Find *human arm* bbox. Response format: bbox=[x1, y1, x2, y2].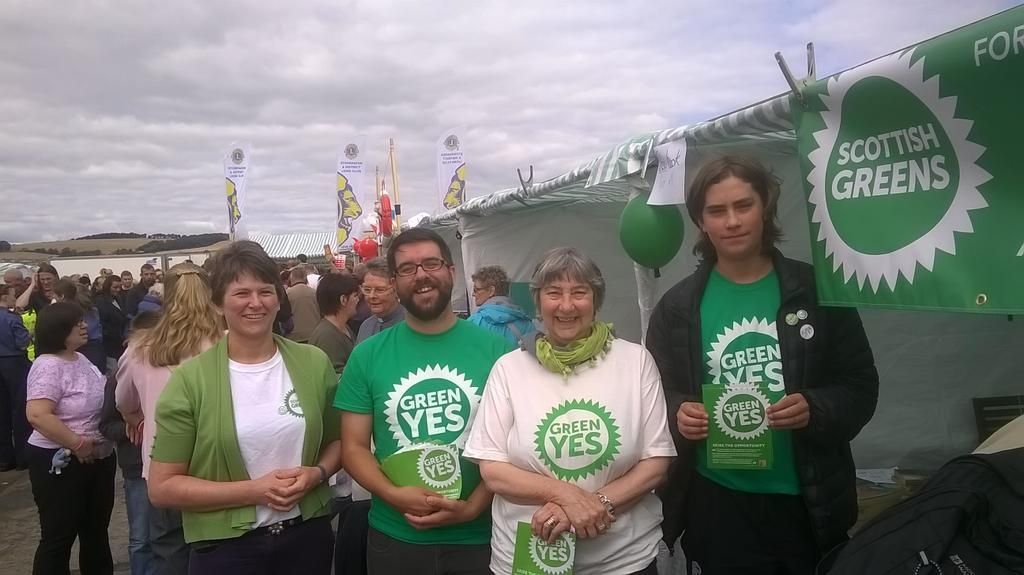
bbox=[398, 330, 515, 538].
